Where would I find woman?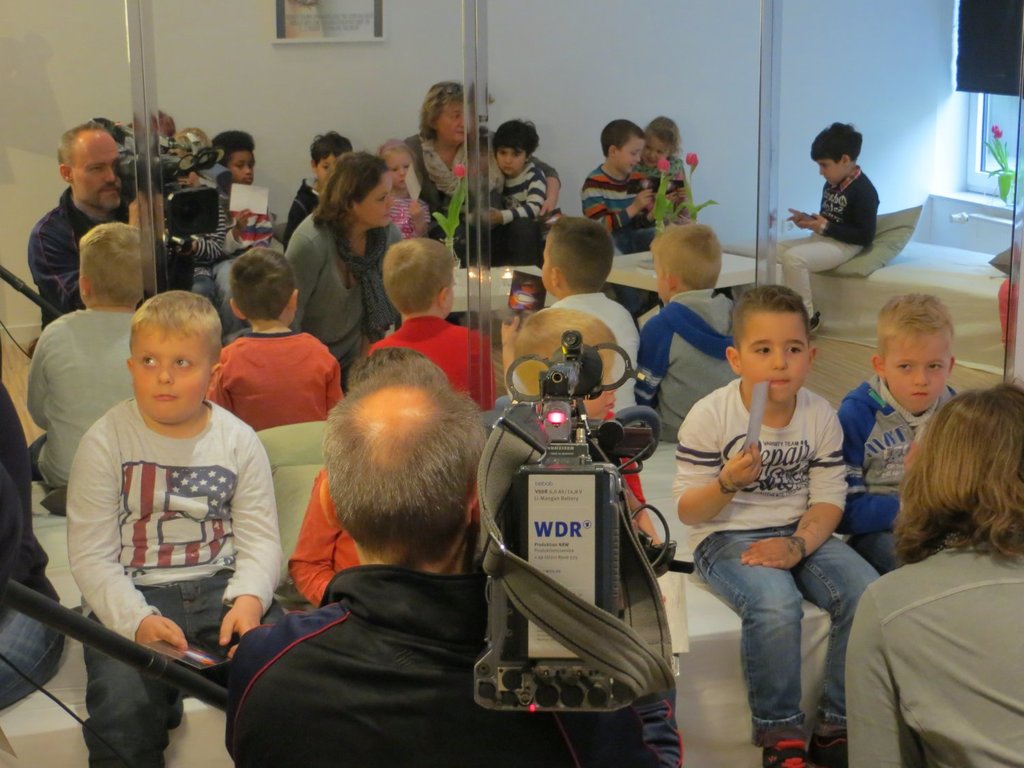
At region(831, 378, 1023, 760).
